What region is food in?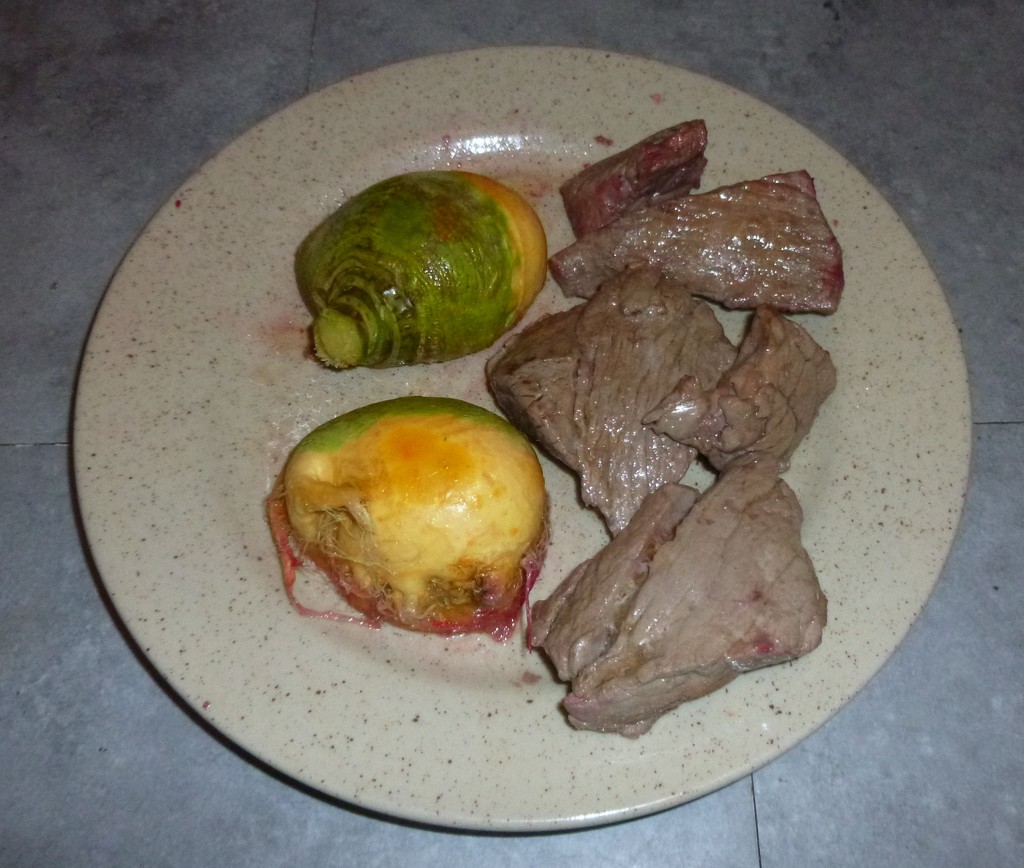
bbox=[280, 401, 562, 652].
